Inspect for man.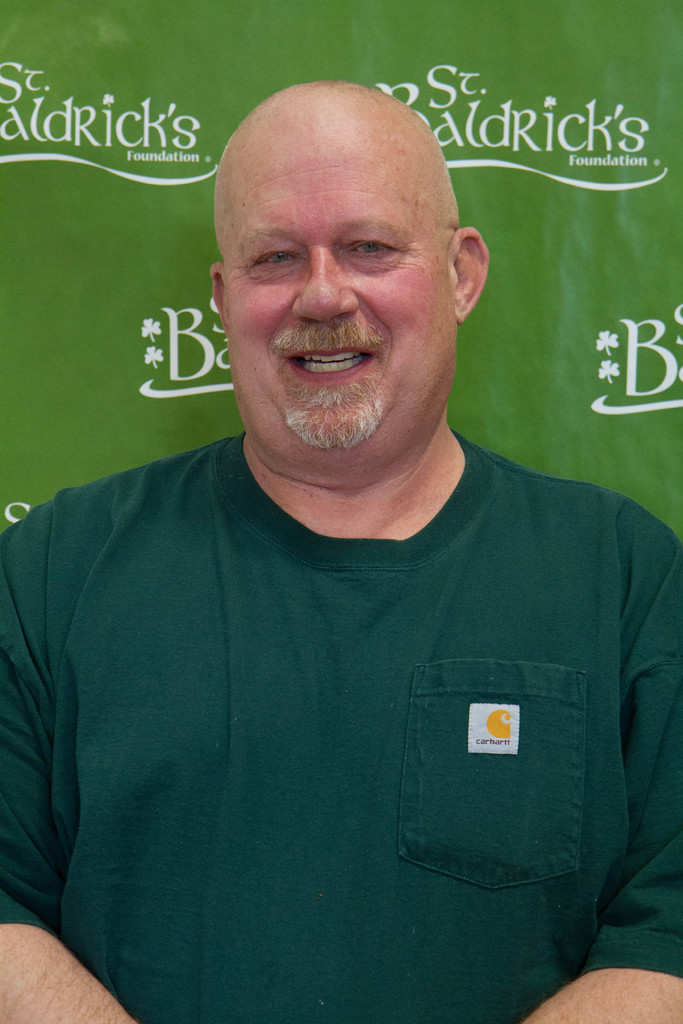
Inspection: box(0, 44, 682, 1017).
